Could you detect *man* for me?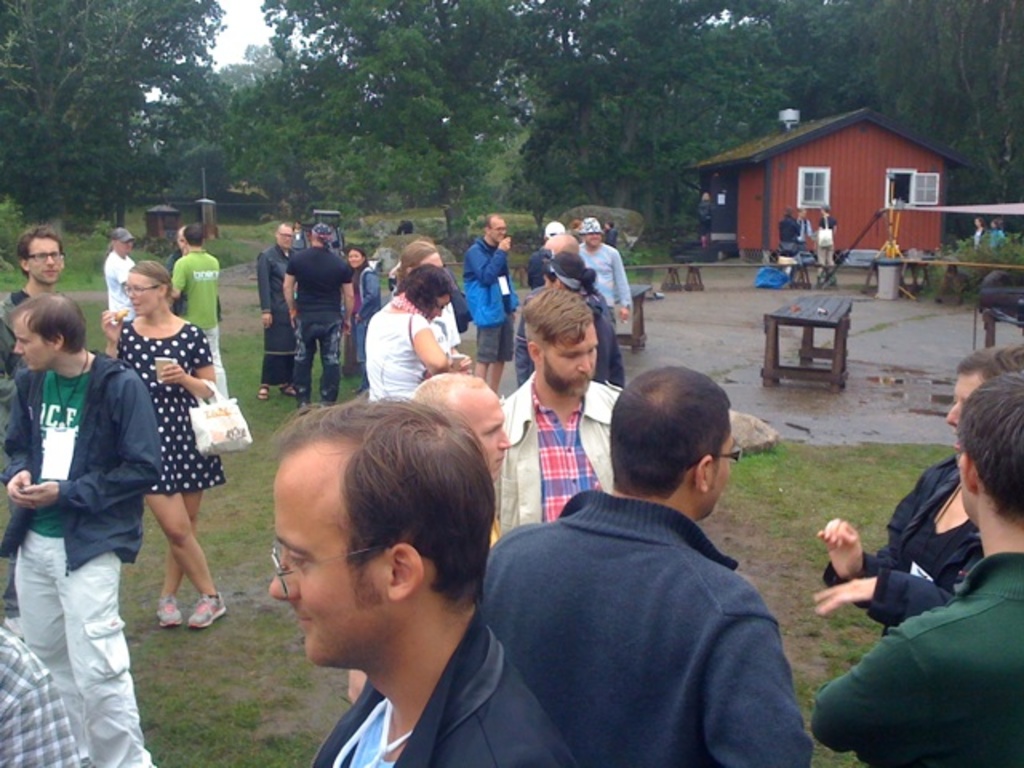
Detection result: (x1=282, y1=214, x2=352, y2=408).
